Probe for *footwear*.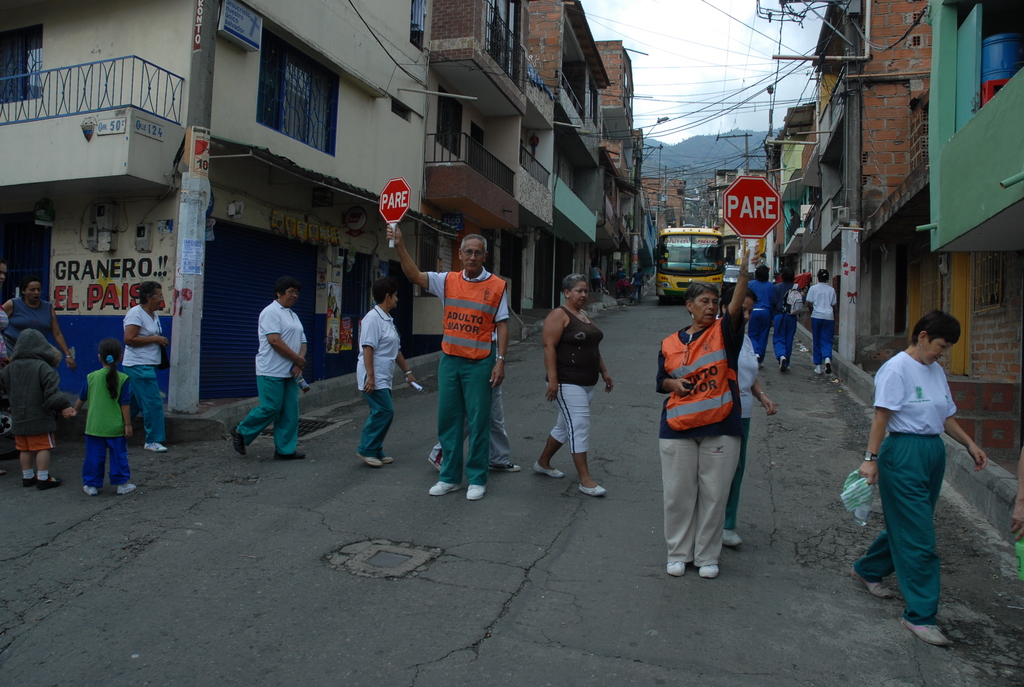
Probe result: 379,457,397,464.
